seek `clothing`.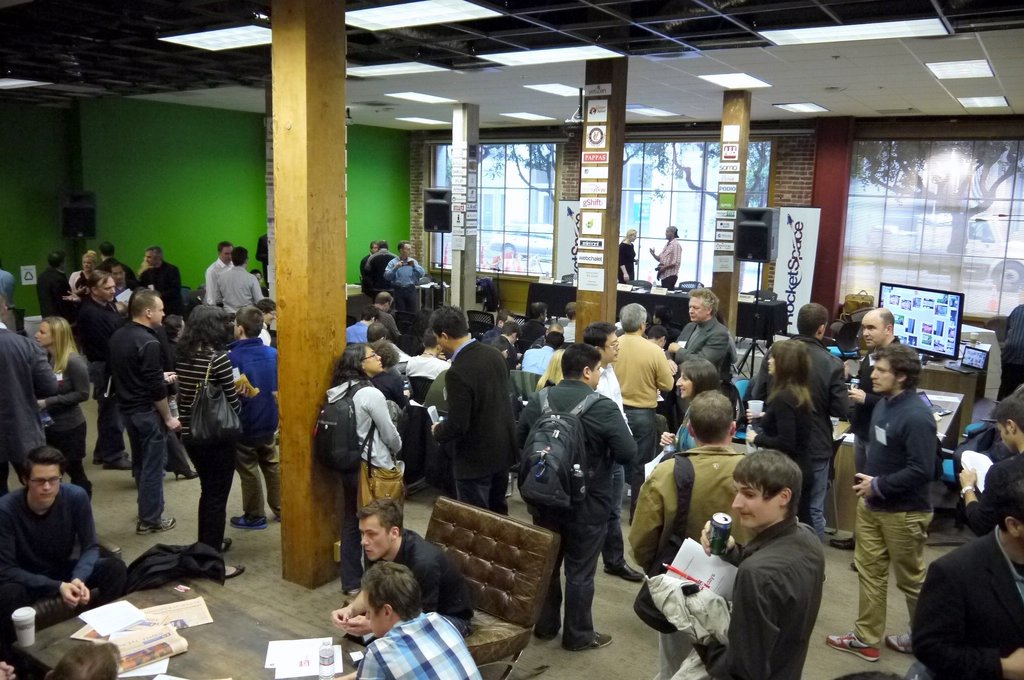
[39,265,61,318].
